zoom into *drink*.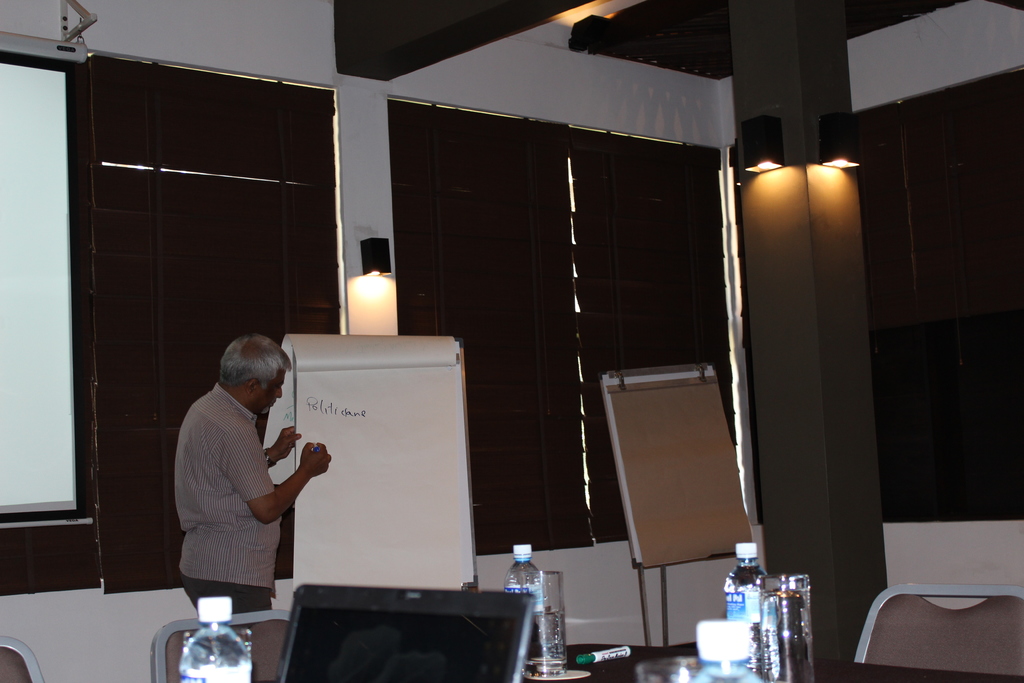
Zoom target: 502, 545, 548, 610.
